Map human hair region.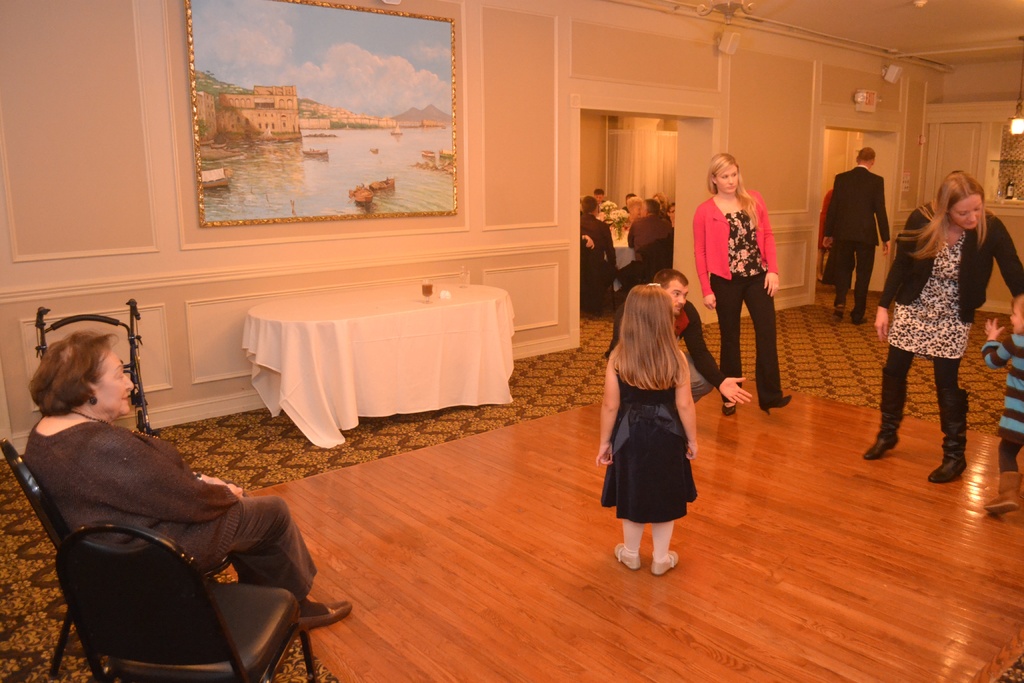
Mapped to Rect(858, 147, 875, 165).
